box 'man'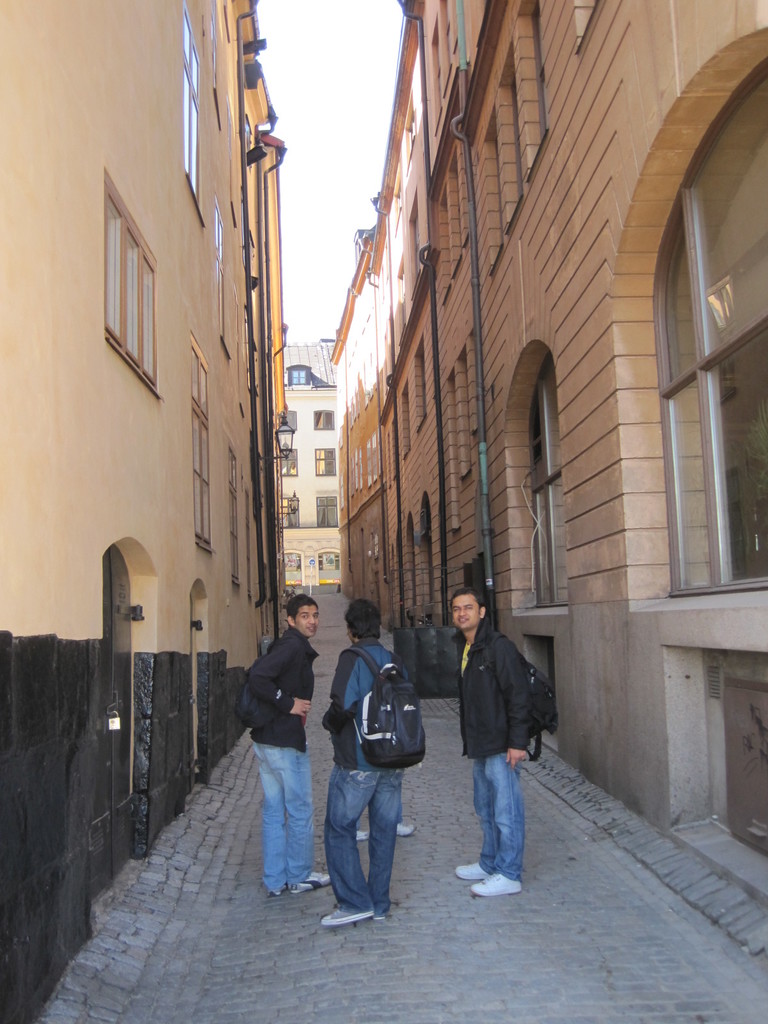
rect(438, 591, 556, 894)
